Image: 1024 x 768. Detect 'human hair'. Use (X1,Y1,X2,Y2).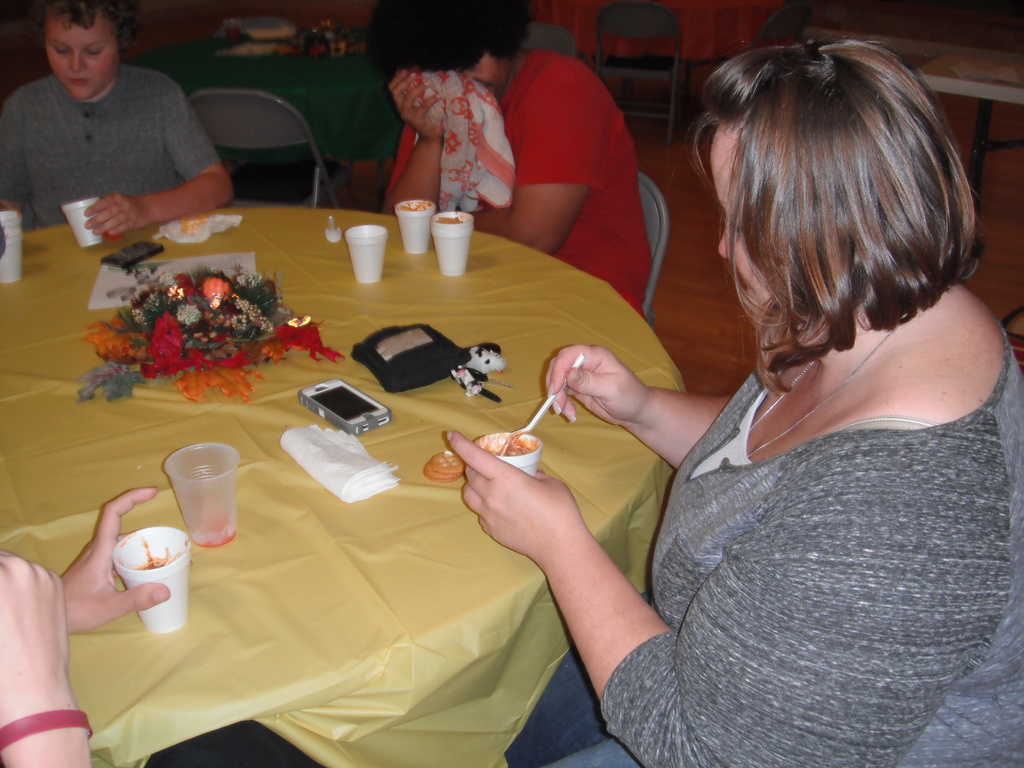
(39,1,132,53).
